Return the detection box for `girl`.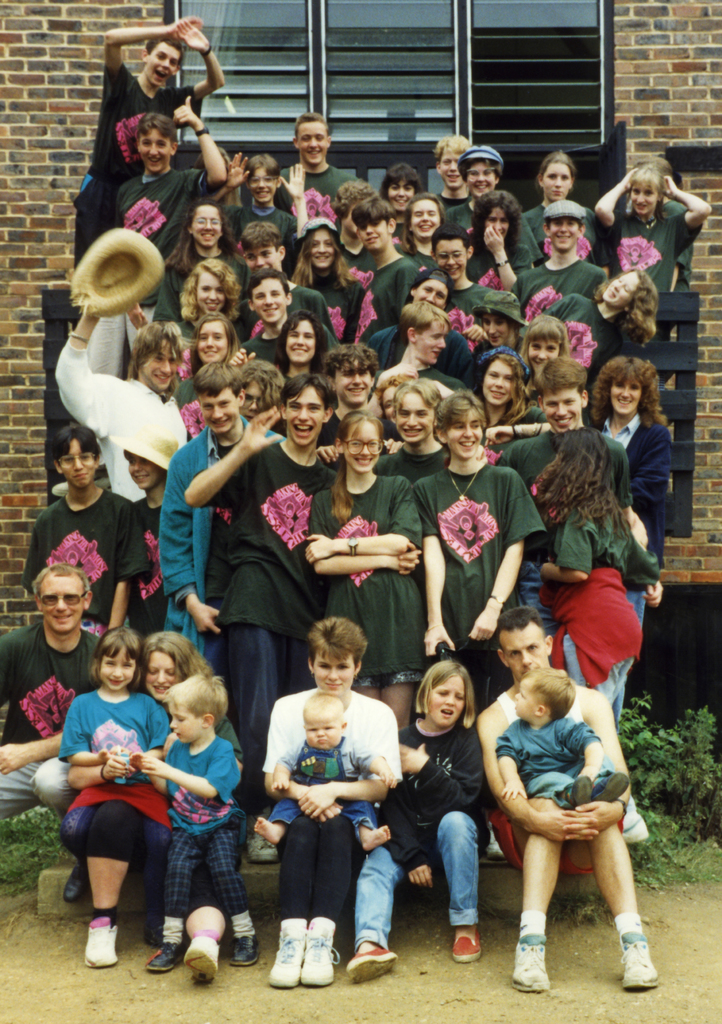
pyautogui.locateOnScreen(532, 424, 659, 840).
